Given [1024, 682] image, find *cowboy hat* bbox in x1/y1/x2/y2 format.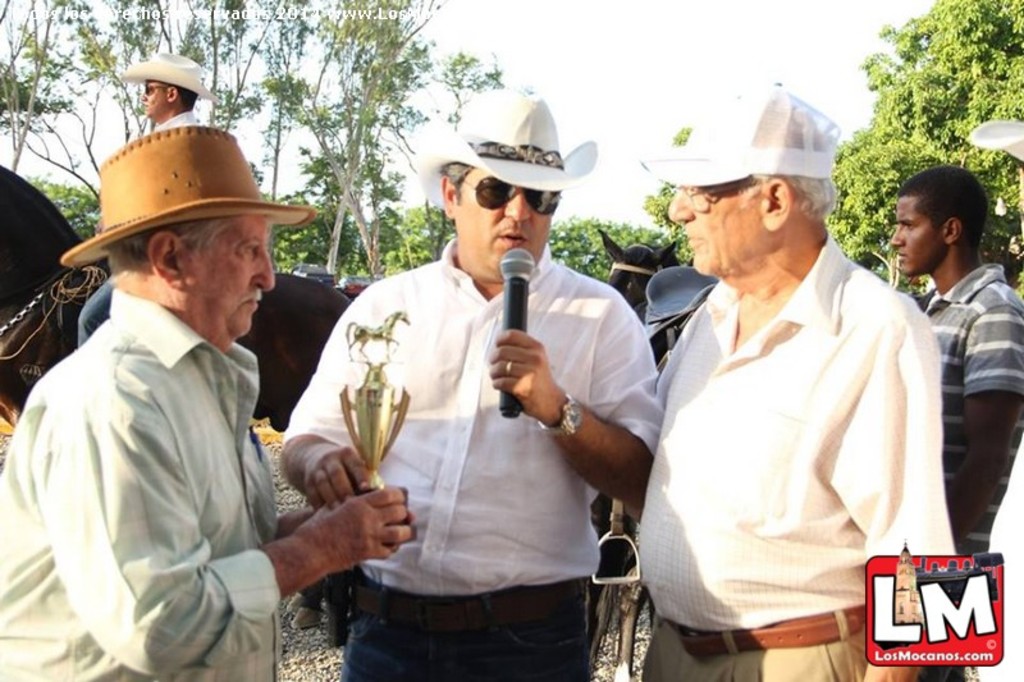
64/120/317/267.
